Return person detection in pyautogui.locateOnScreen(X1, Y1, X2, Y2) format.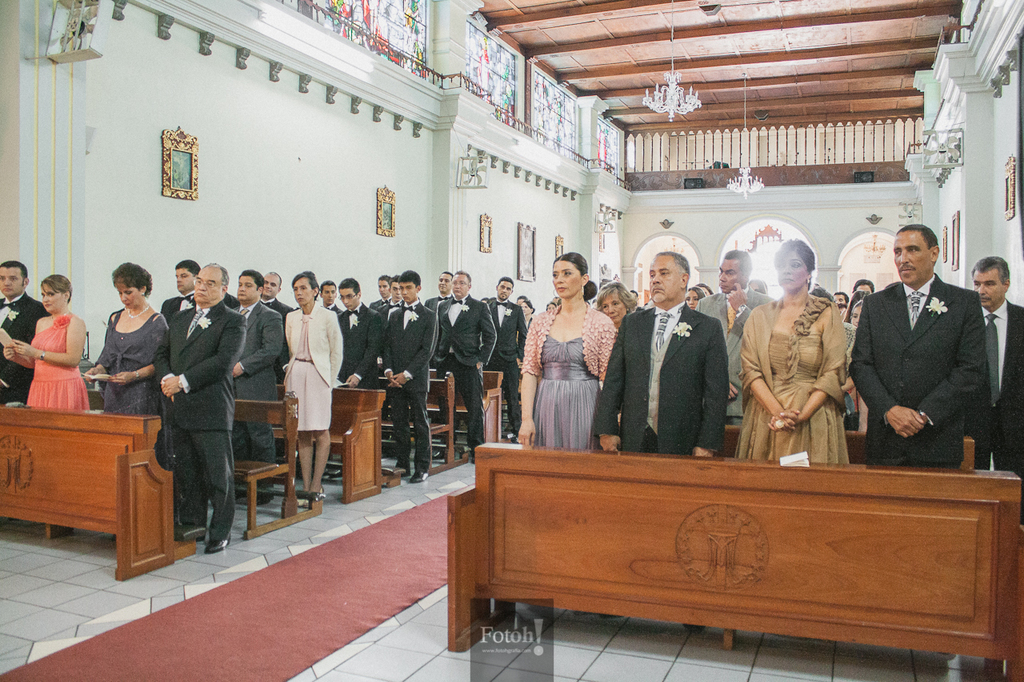
pyautogui.locateOnScreen(270, 265, 338, 501).
